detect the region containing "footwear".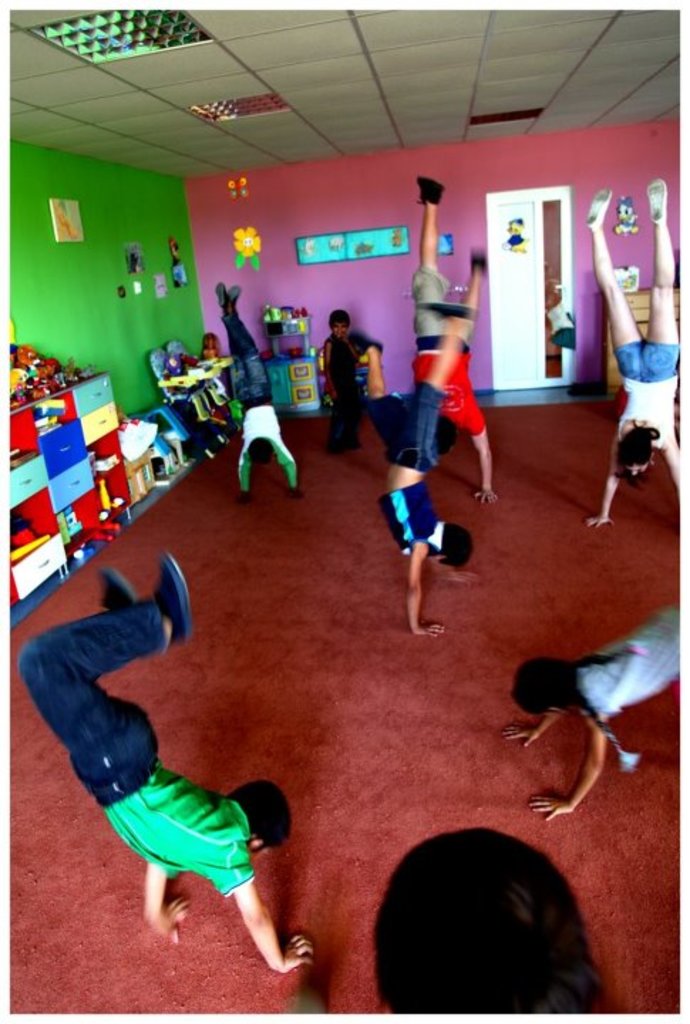
[213, 279, 229, 306].
